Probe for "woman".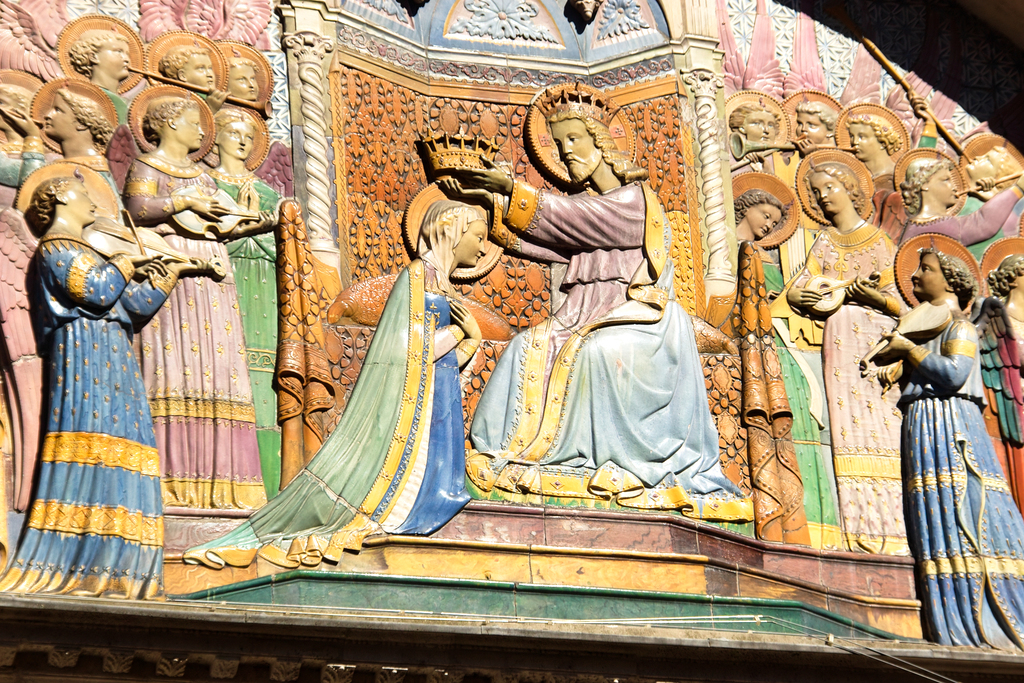
Probe result: crop(847, 111, 902, 194).
